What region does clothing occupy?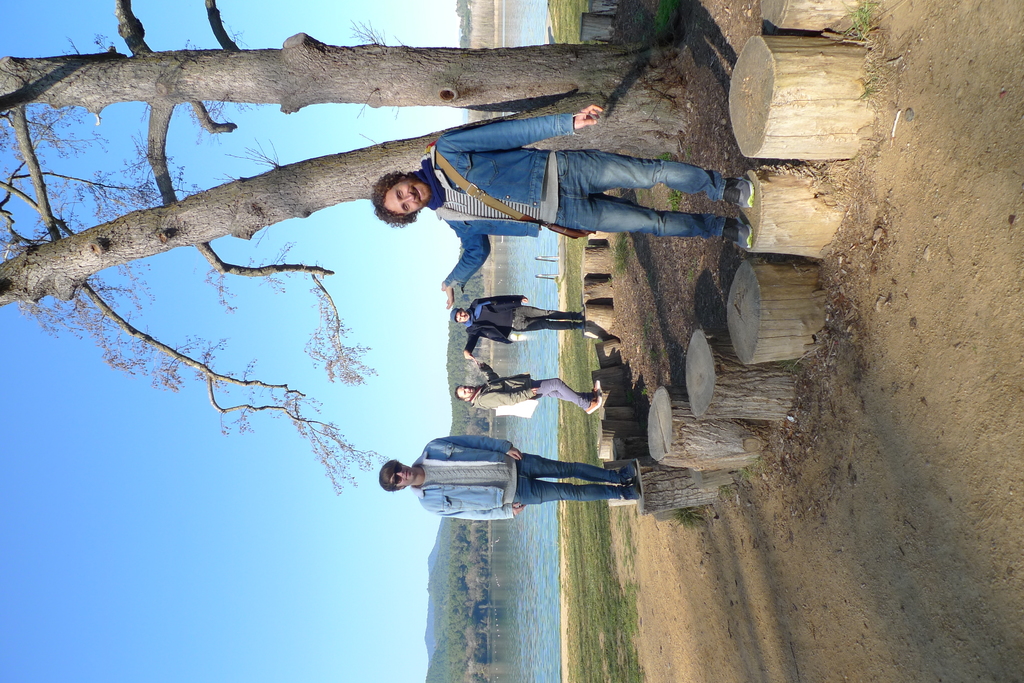
{"left": 471, "top": 362, "right": 594, "bottom": 406}.
